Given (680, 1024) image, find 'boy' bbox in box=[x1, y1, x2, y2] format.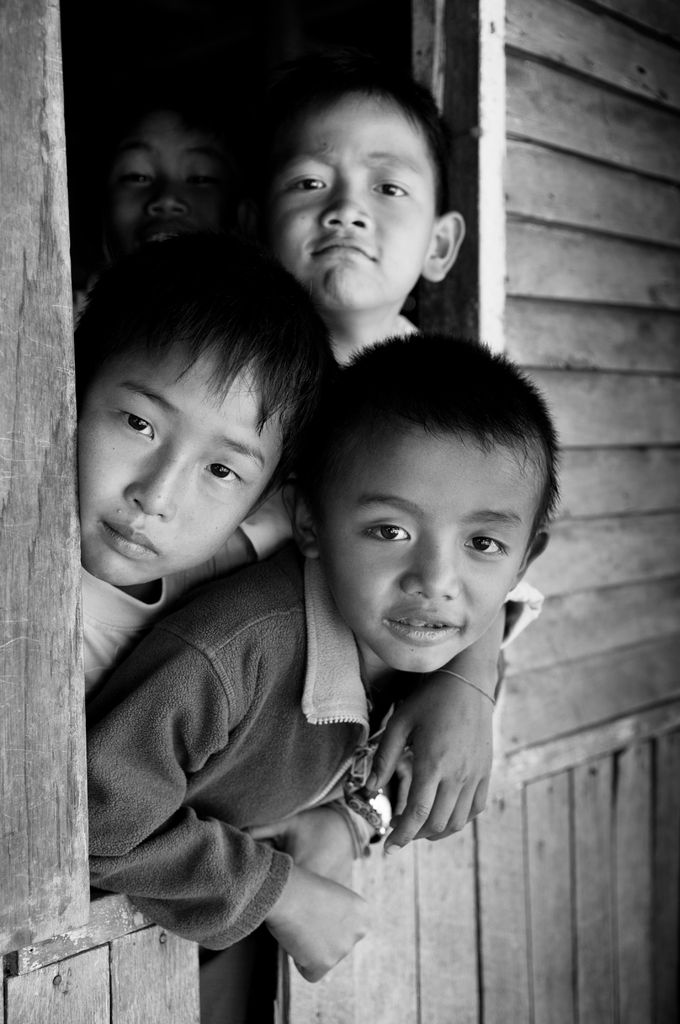
box=[72, 266, 524, 836].
